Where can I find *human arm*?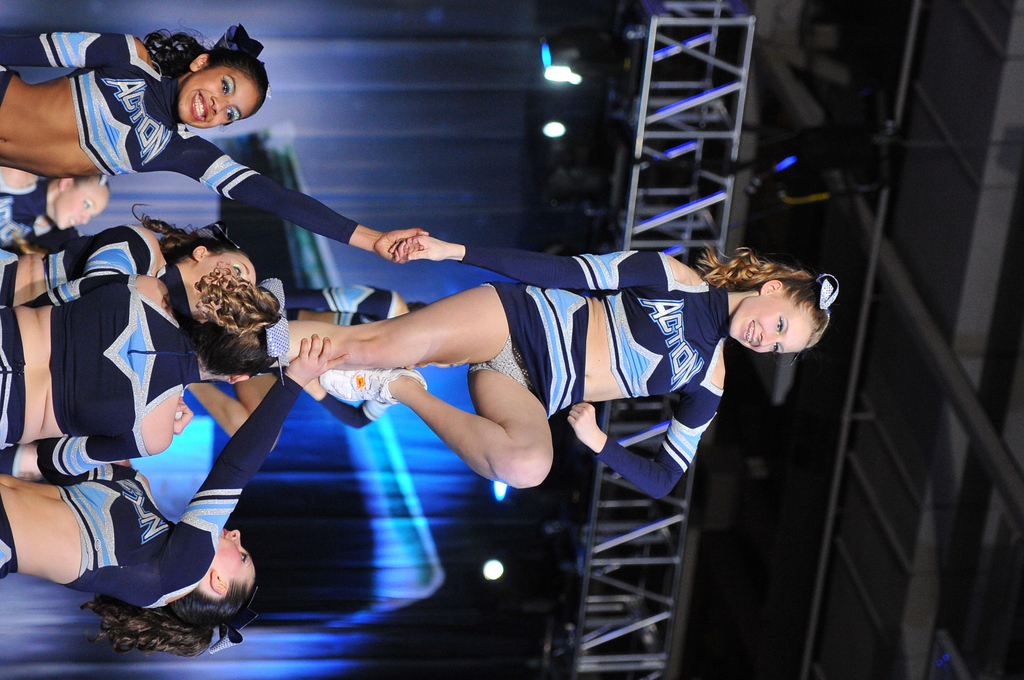
You can find it at [83, 227, 139, 278].
